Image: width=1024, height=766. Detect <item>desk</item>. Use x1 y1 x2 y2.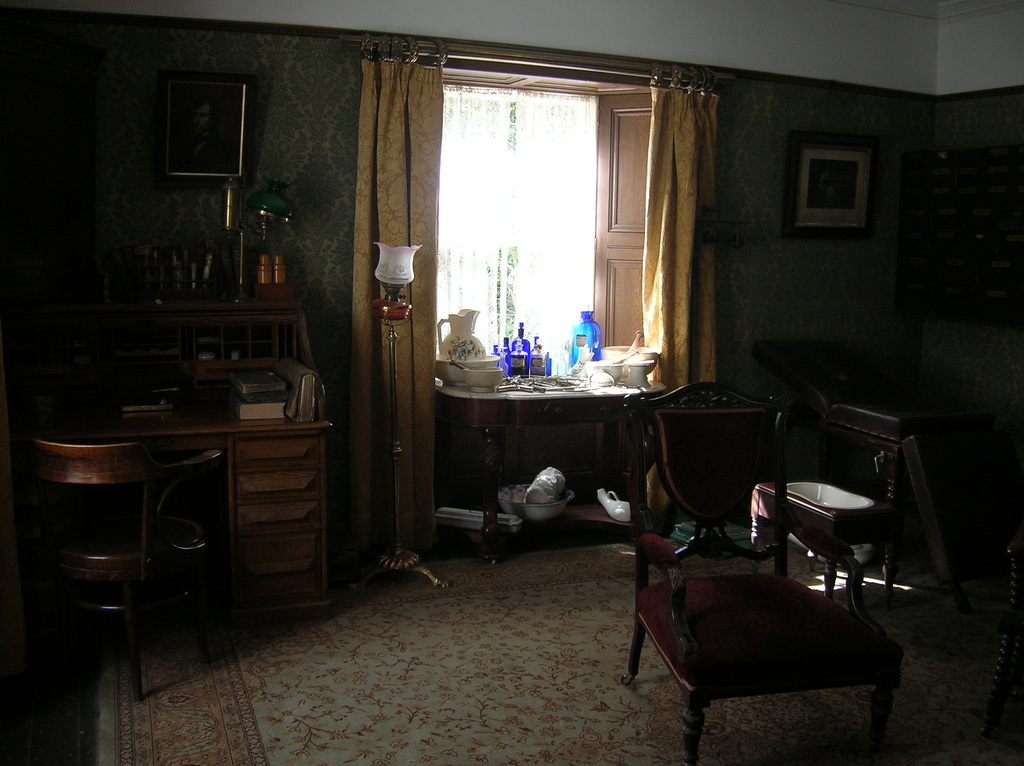
410 358 680 543.
